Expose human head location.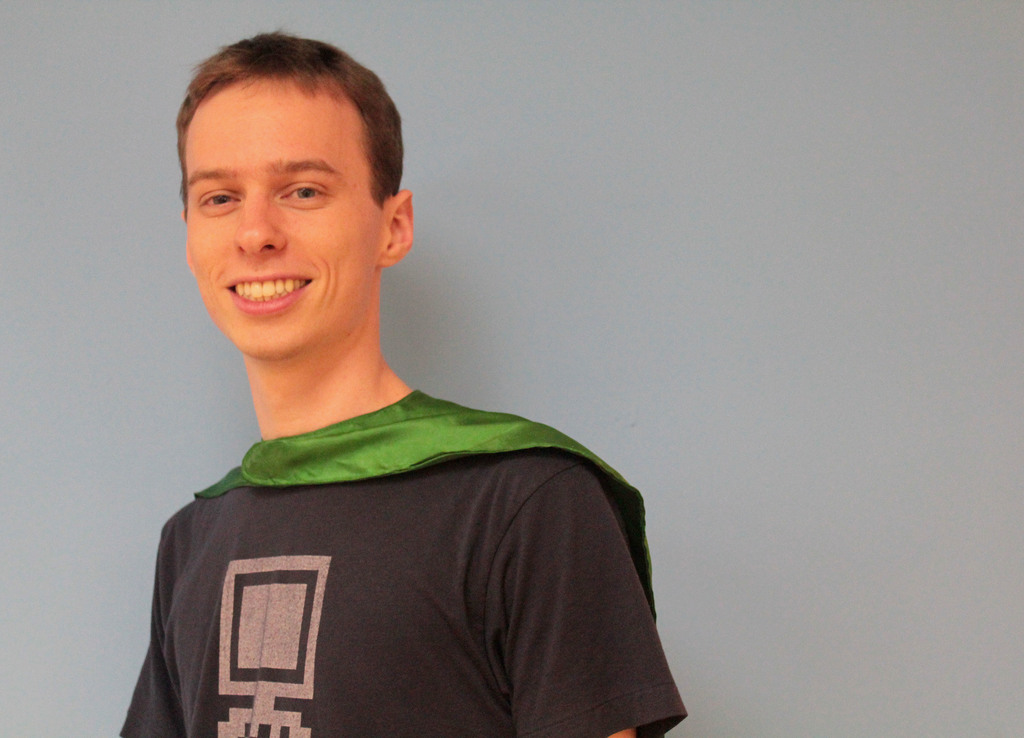
Exposed at <box>159,26,411,357</box>.
